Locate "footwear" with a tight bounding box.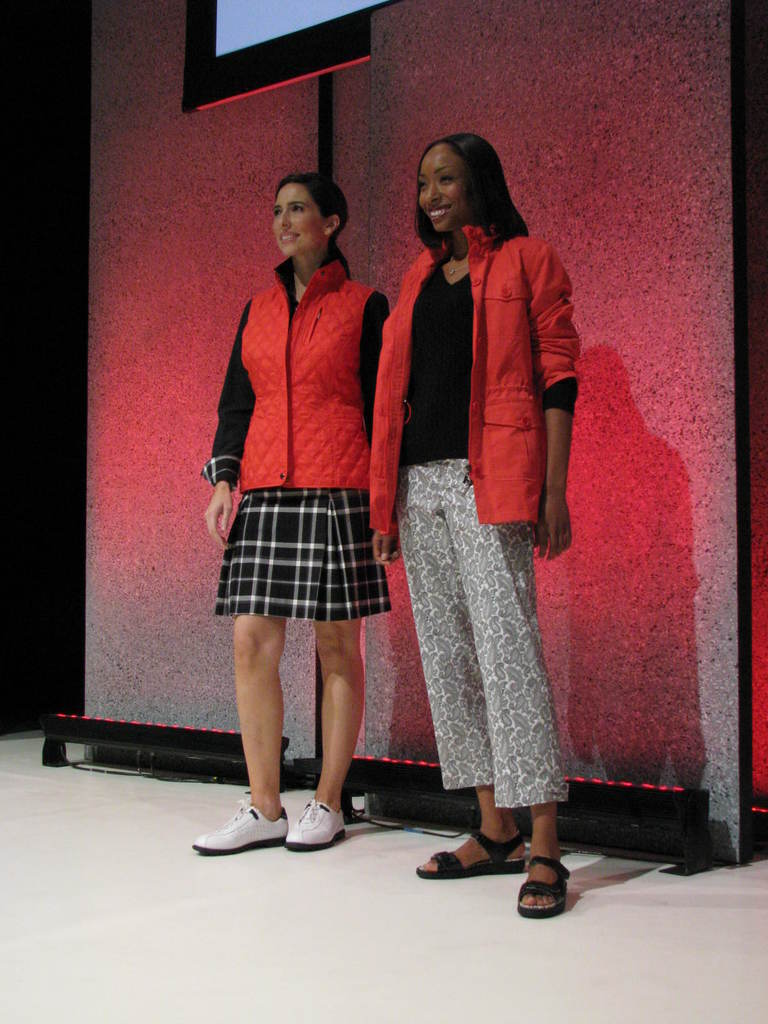
bbox=(513, 844, 572, 916).
